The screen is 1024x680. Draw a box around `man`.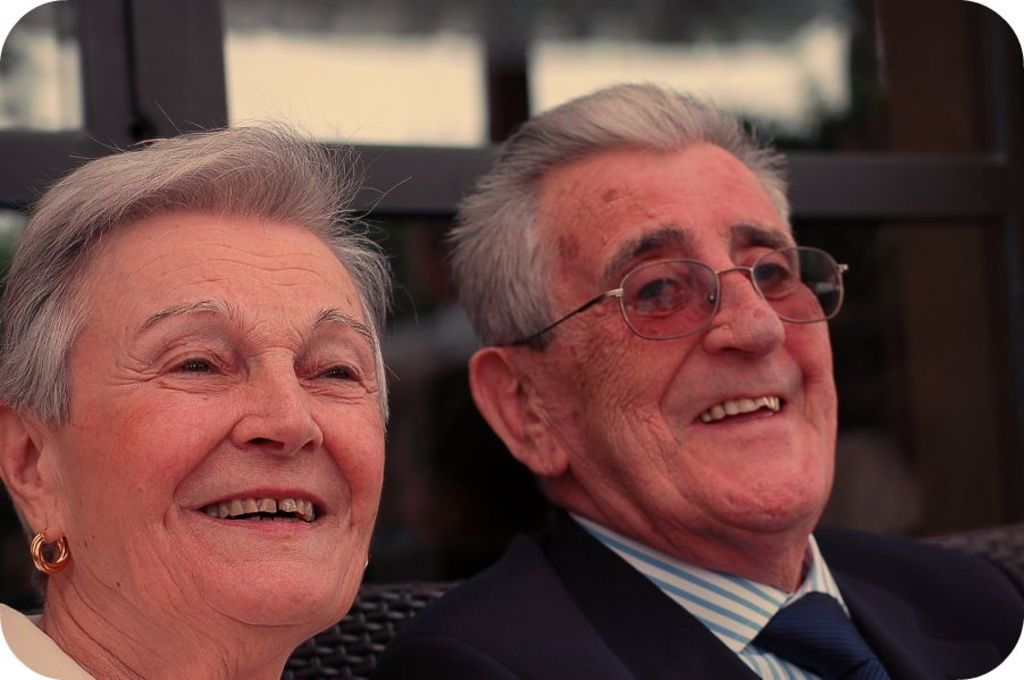
select_region(324, 73, 1023, 679).
